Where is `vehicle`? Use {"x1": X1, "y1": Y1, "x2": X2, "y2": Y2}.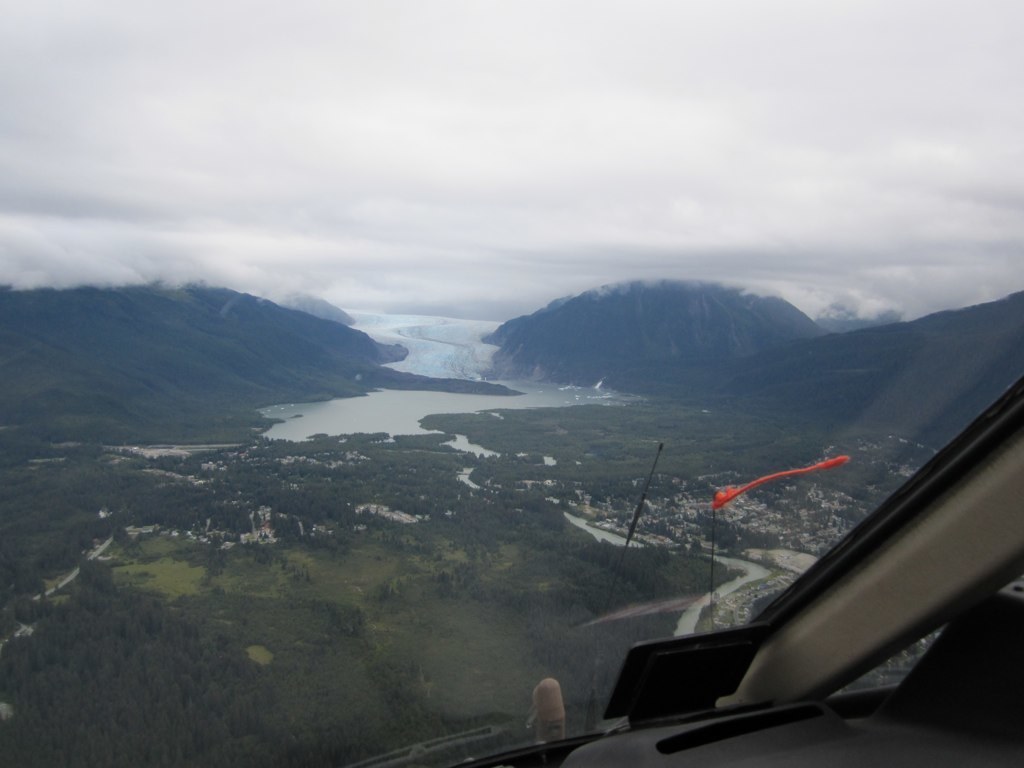
{"x1": 0, "y1": 0, "x2": 1023, "y2": 767}.
